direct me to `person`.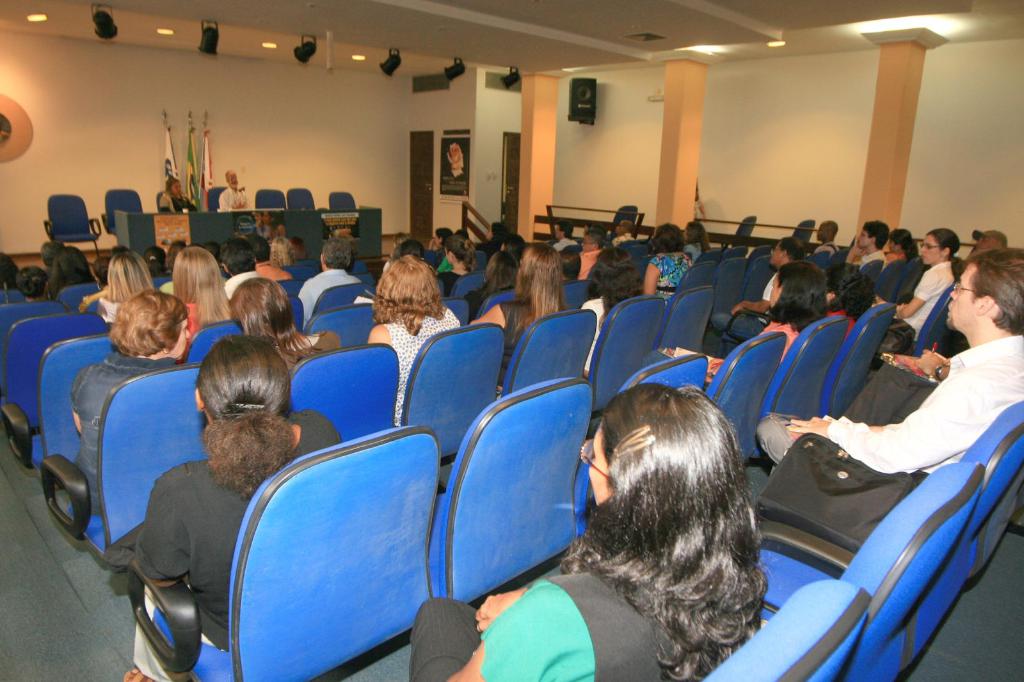
Direction: BBox(557, 251, 582, 279).
